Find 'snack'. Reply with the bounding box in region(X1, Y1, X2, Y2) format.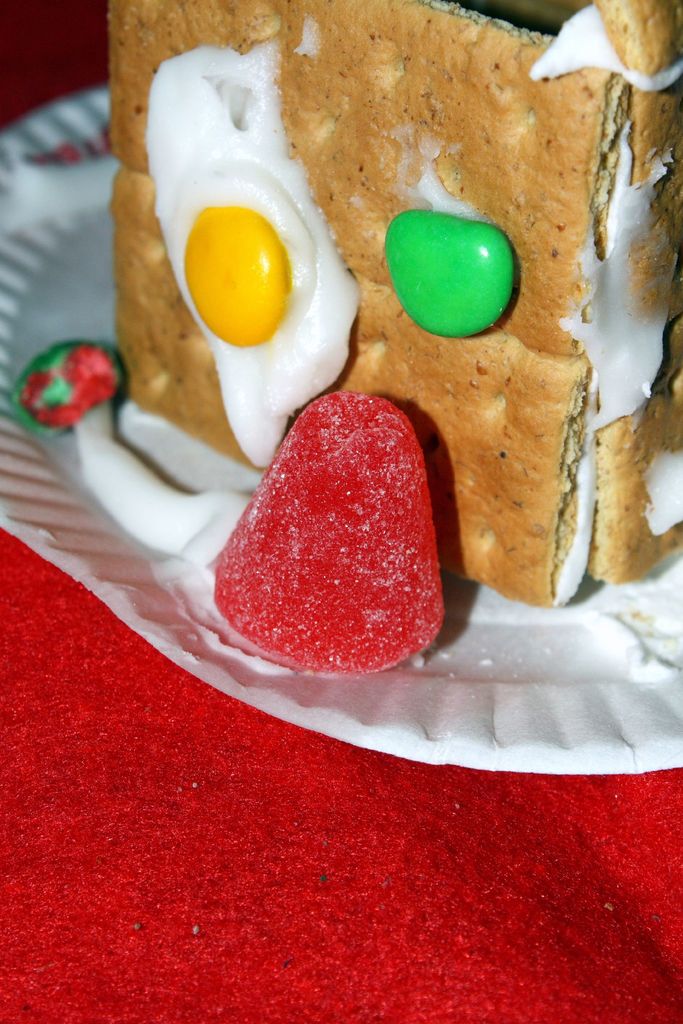
region(104, 56, 662, 654).
